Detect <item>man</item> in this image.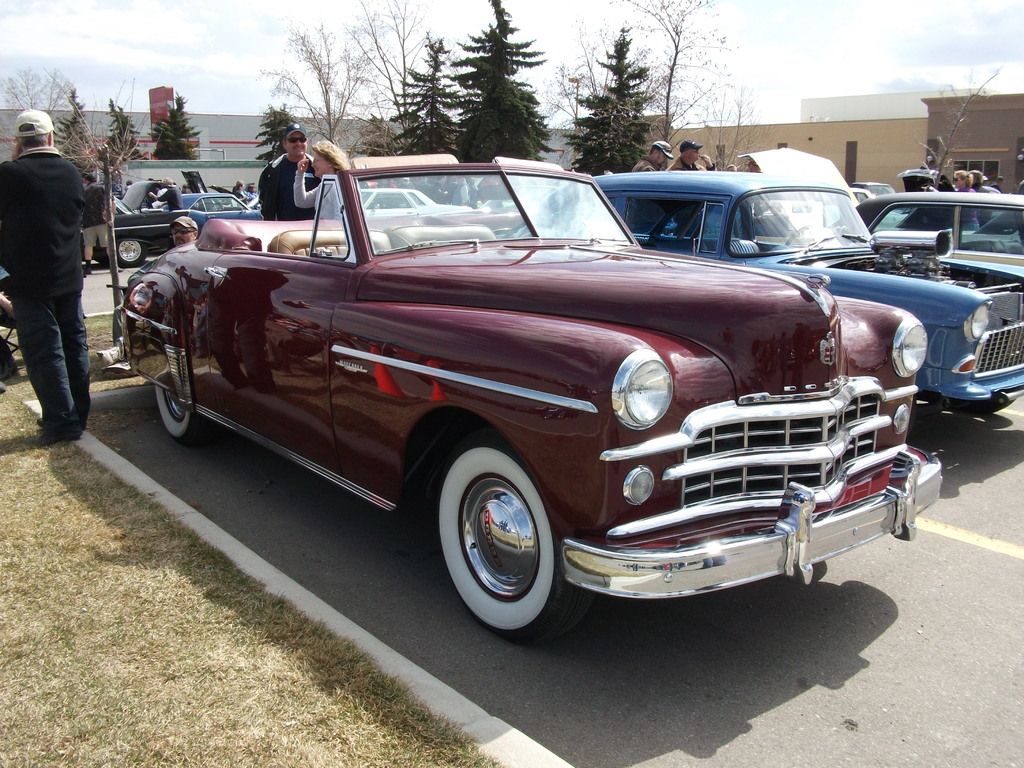
Detection: 0:104:99:449.
